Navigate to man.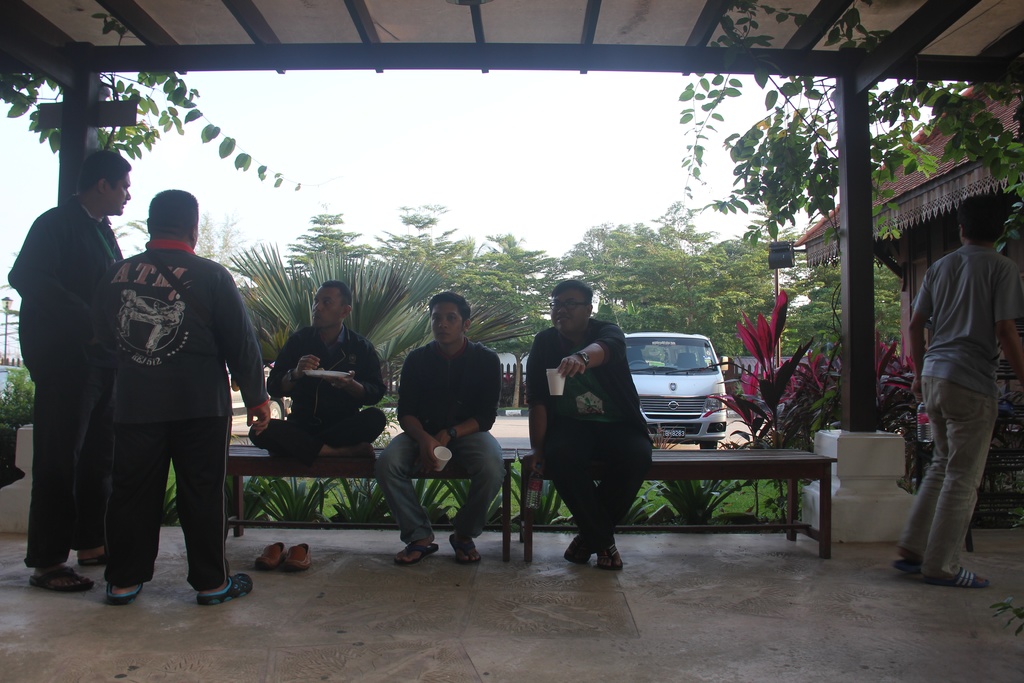
Navigation target: 374 288 508 572.
